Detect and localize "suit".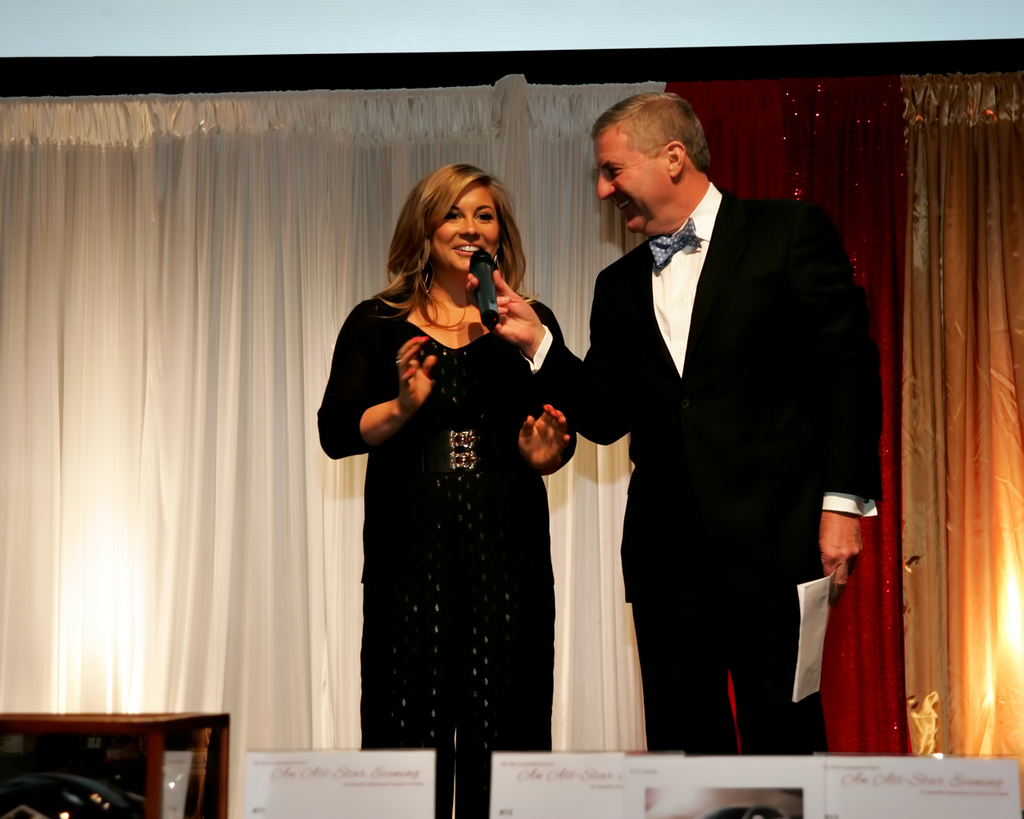
Localized at bbox=(573, 63, 878, 762).
